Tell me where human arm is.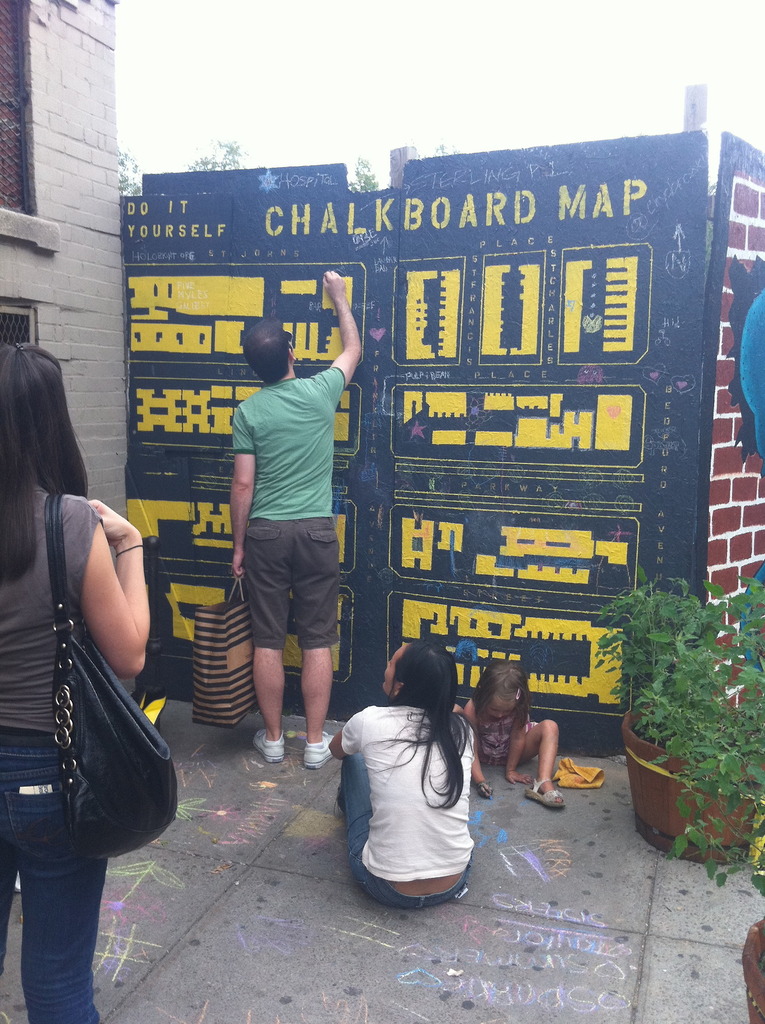
human arm is at [70, 493, 151, 678].
